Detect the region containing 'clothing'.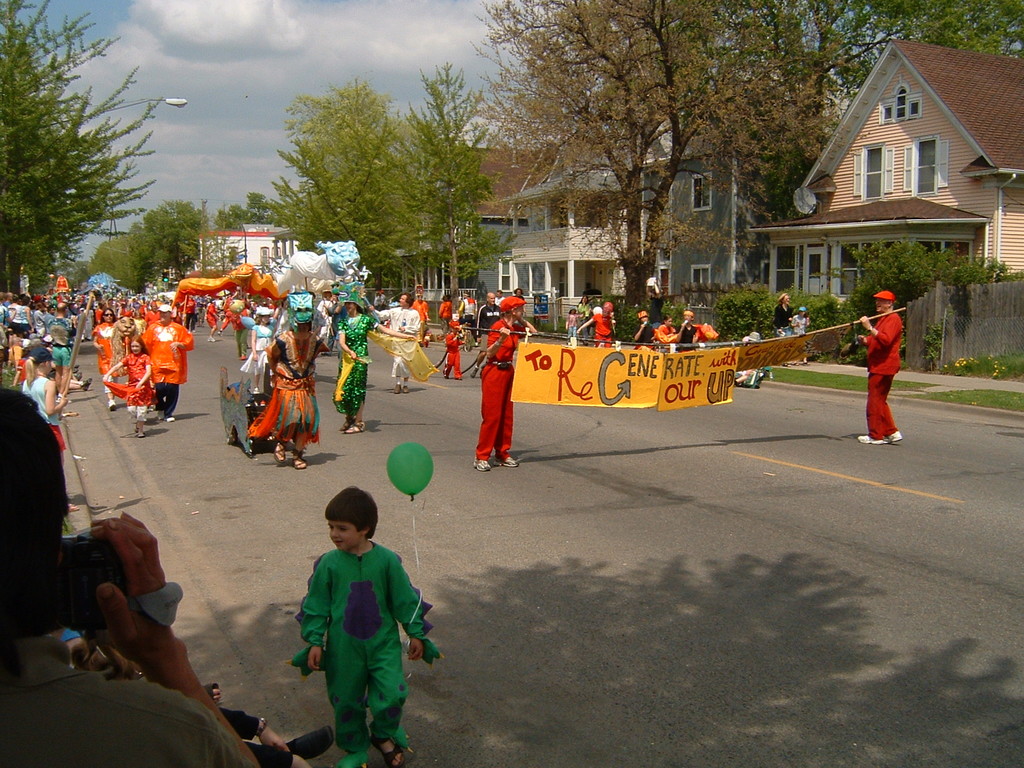
[217,302,241,330].
